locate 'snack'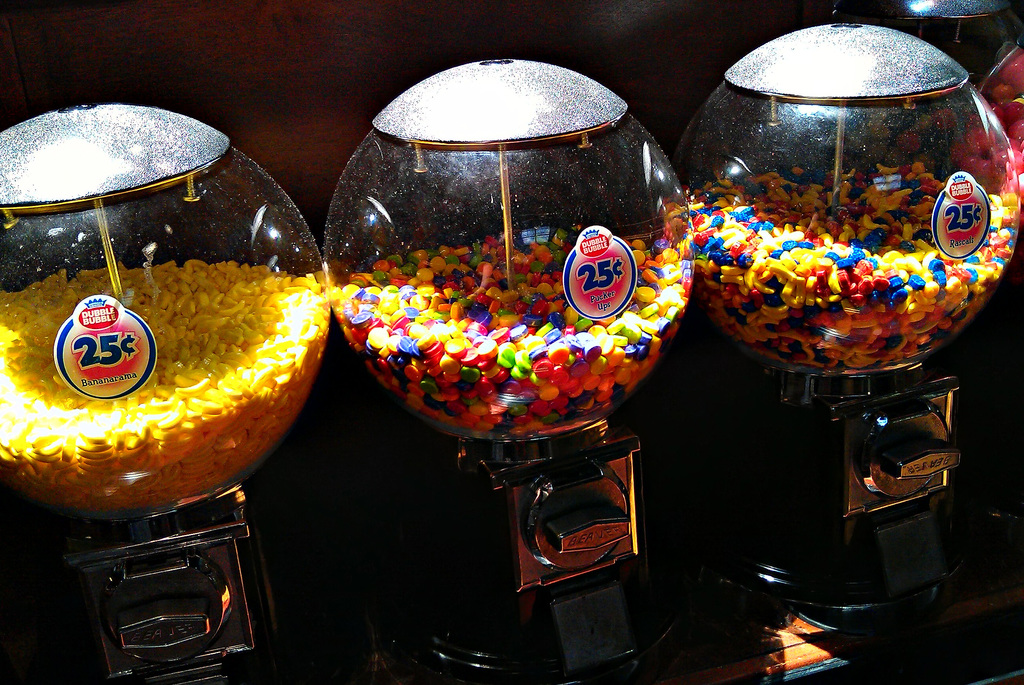
detection(0, 200, 319, 504)
